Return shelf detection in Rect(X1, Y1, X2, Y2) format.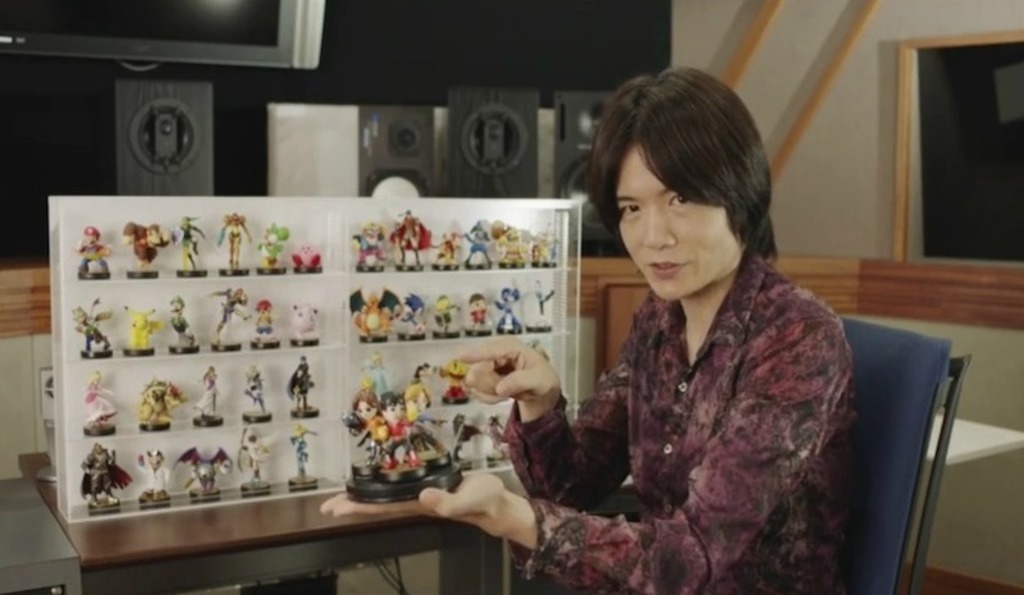
Rect(338, 349, 559, 417).
